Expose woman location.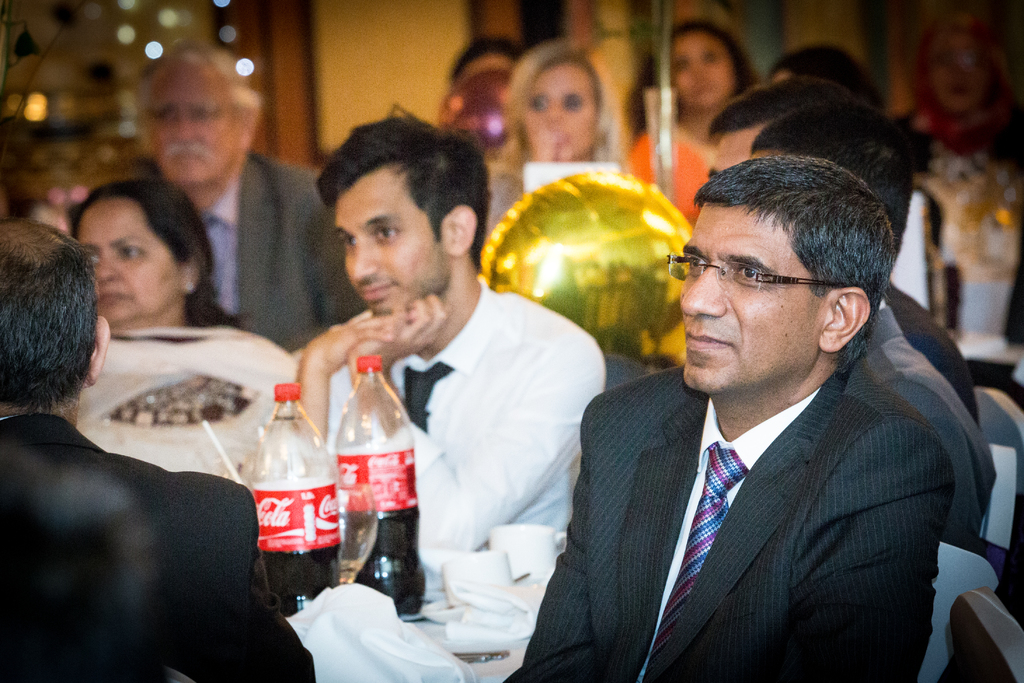
Exposed at box(488, 44, 620, 231).
